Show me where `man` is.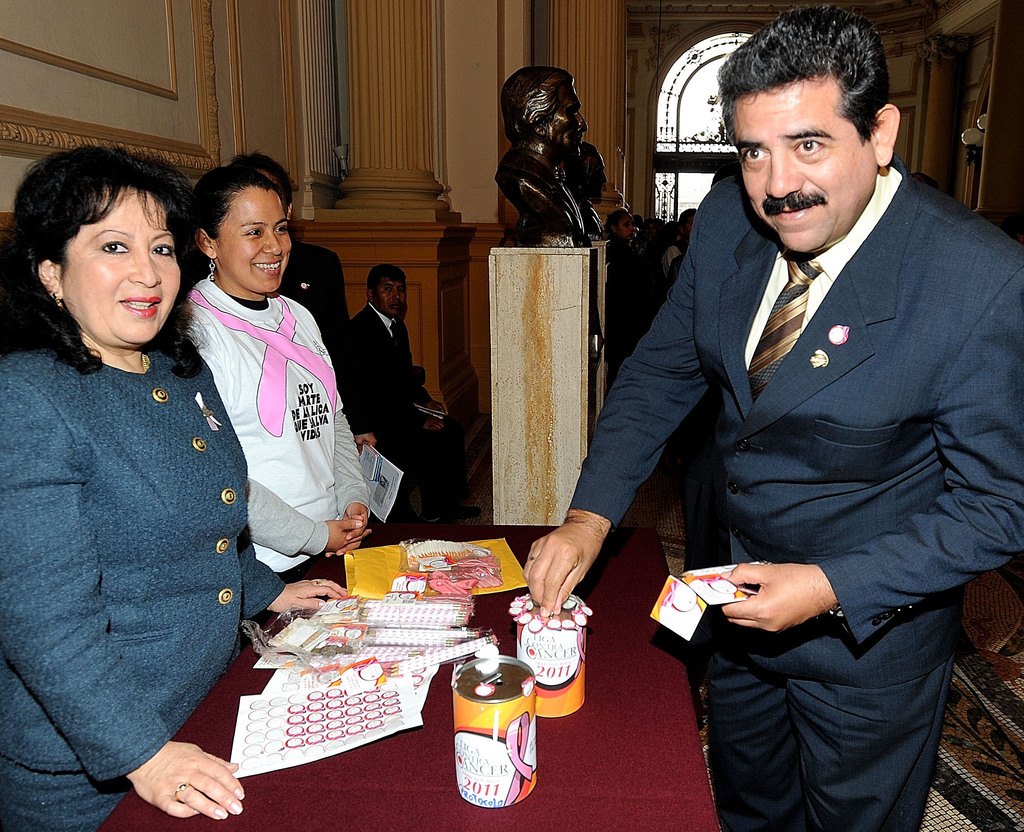
`man` is at crop(564, 143, 612, 233).
